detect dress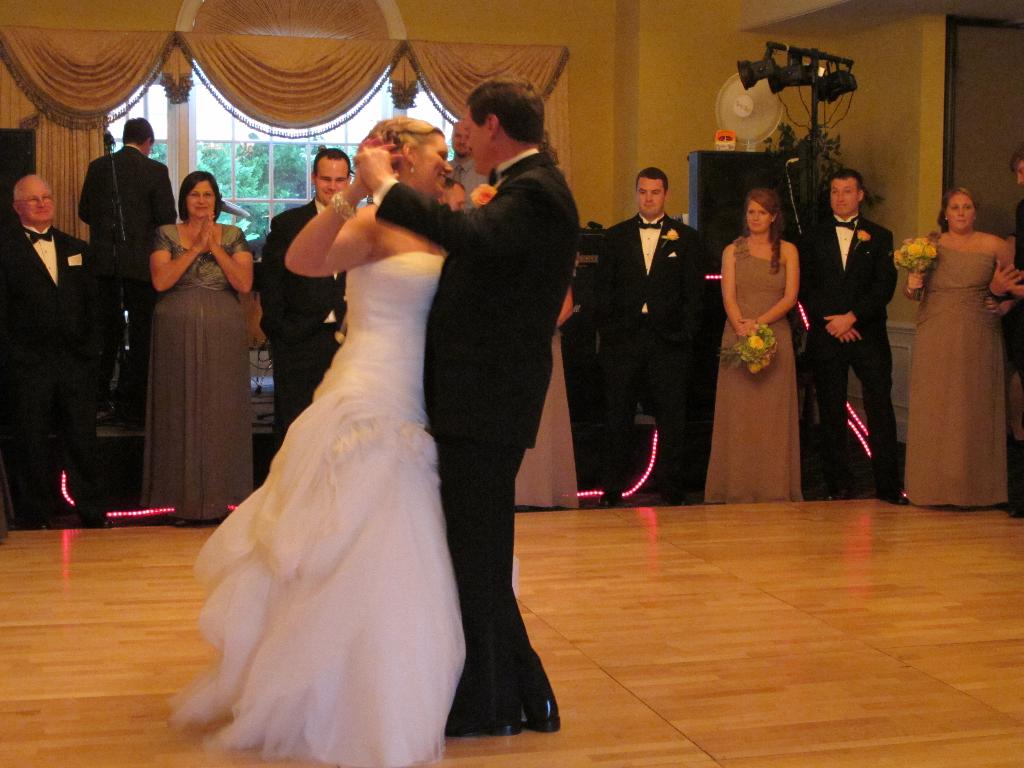
pyautogui.locateOnScreen(516, 331, 579, 507)
